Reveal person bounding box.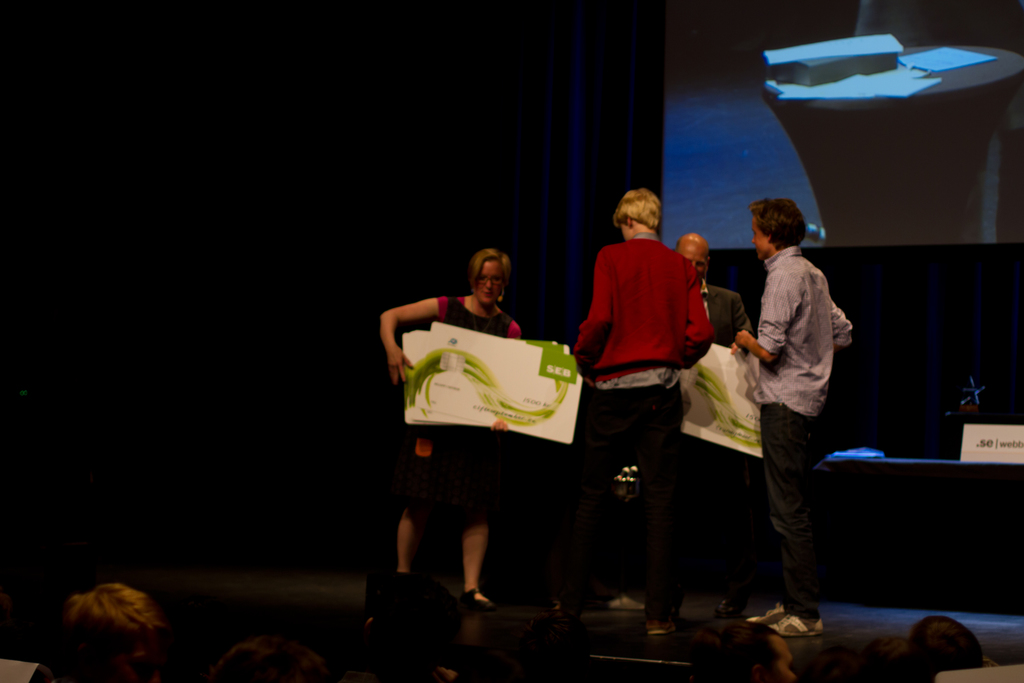
Revealed: BBox(736, 172, 866, 643).
